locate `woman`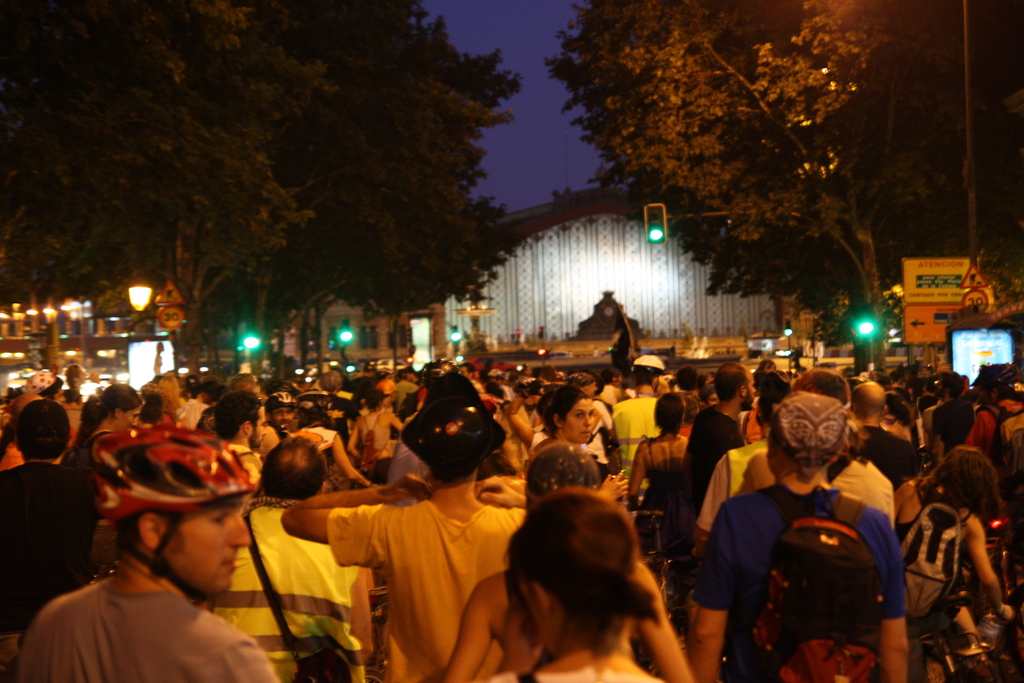
(x1=69, y1=382, x2=143, y2=466)
